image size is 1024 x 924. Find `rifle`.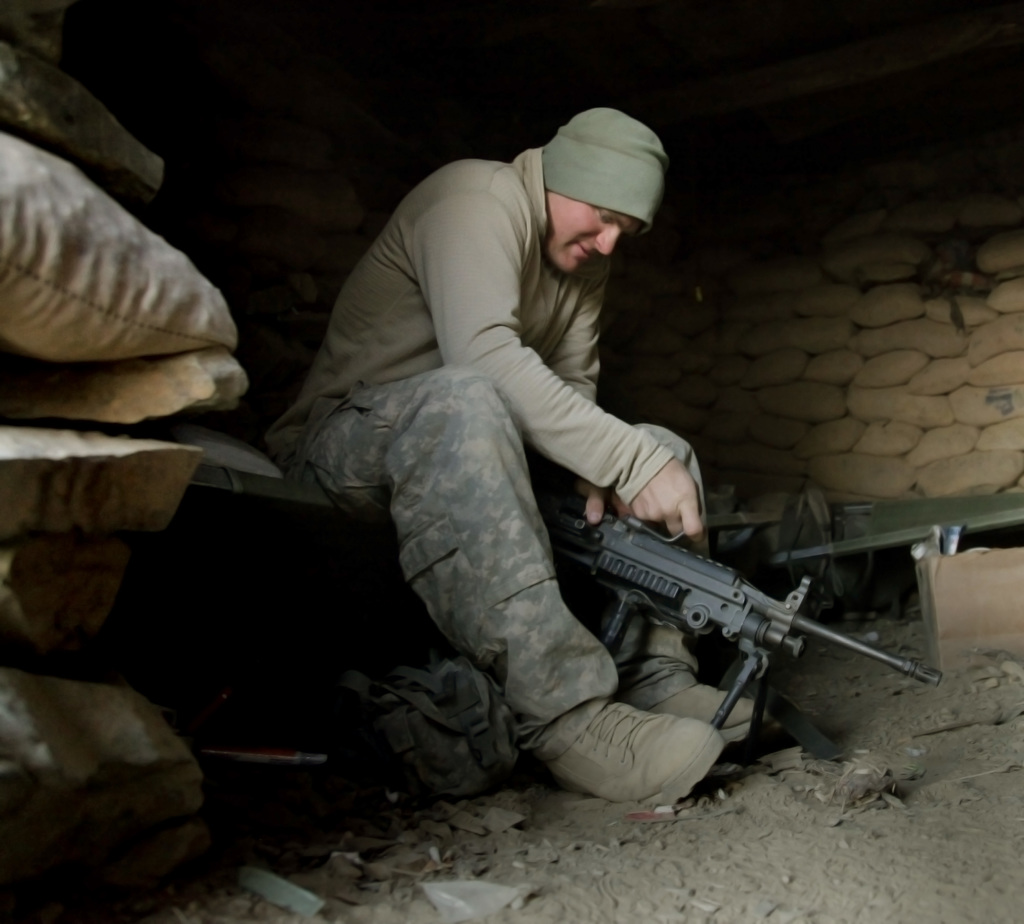
(538, 507, 954, 754).
